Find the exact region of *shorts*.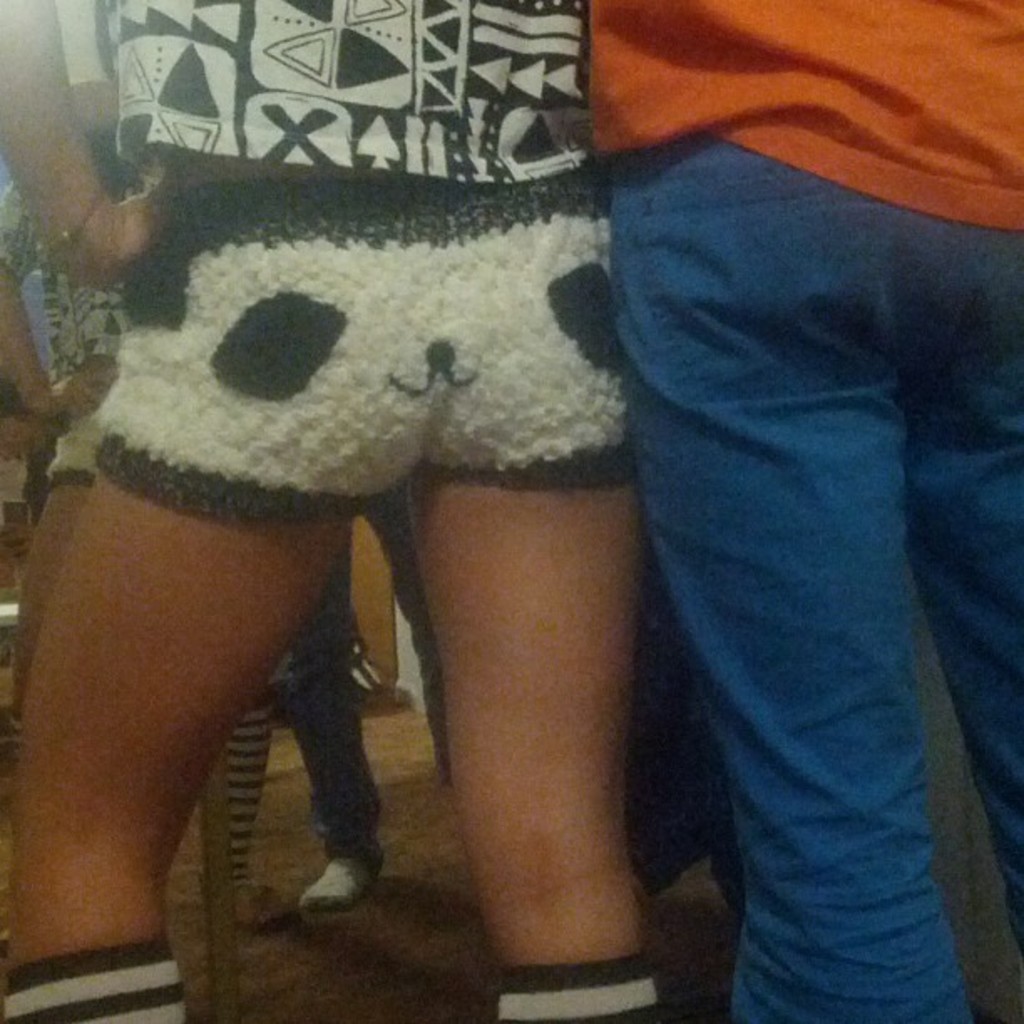
Exact region: x1=95, y1=181, x2=643, y2=527.
